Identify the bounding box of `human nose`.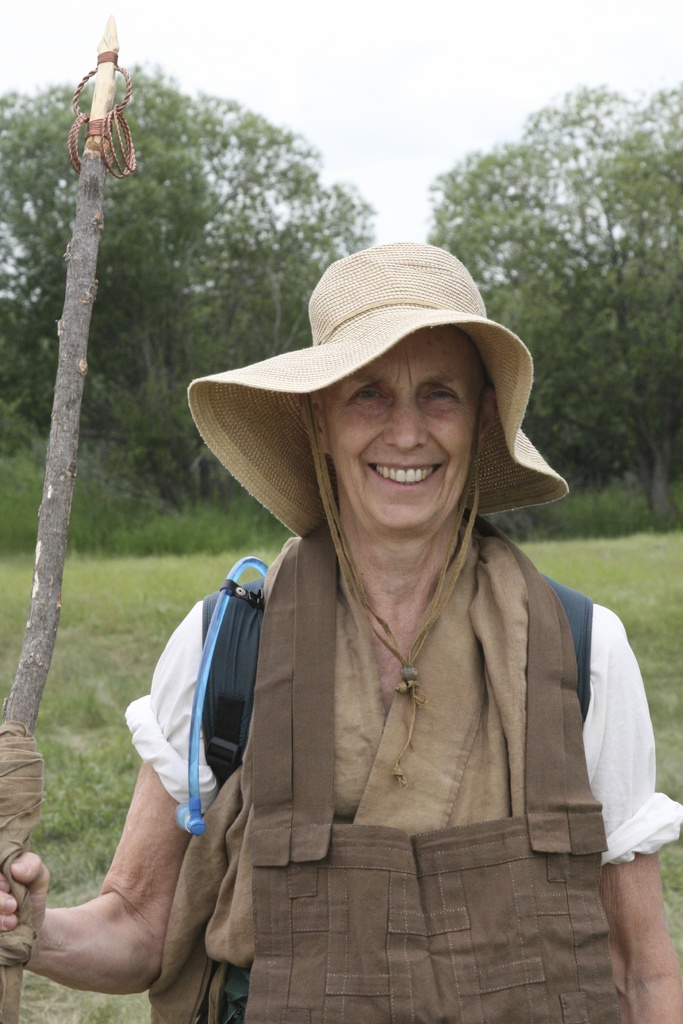
<box>384,400,432,451</box>.
